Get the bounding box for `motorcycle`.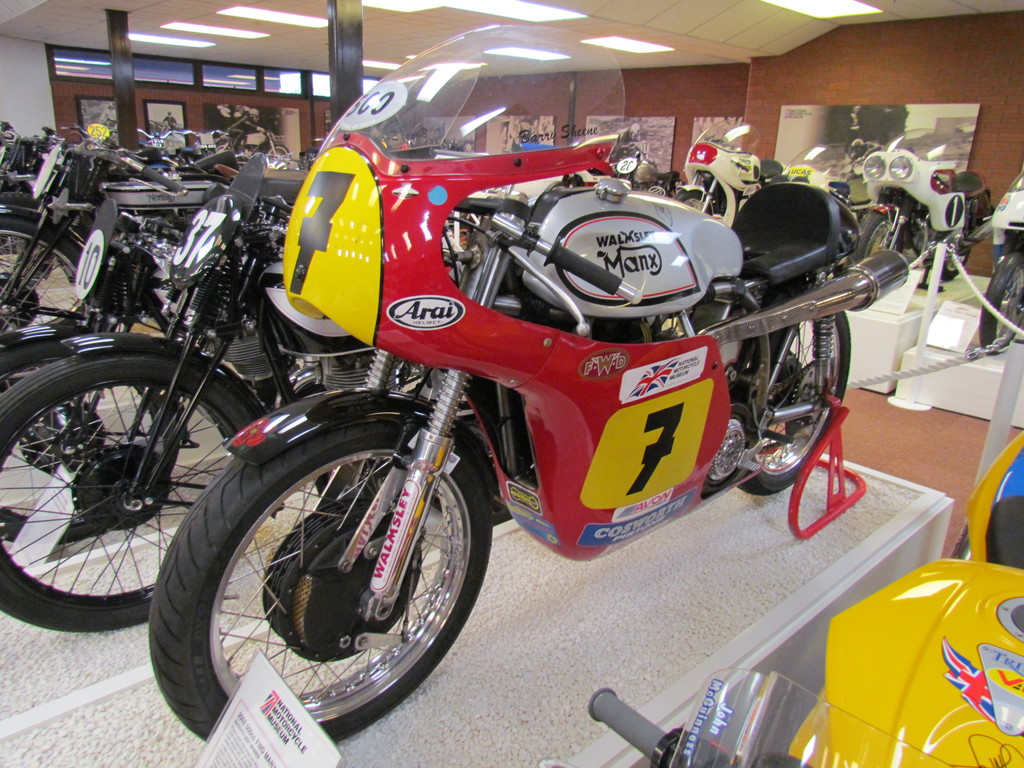
region(0, 122, 25, 168).
